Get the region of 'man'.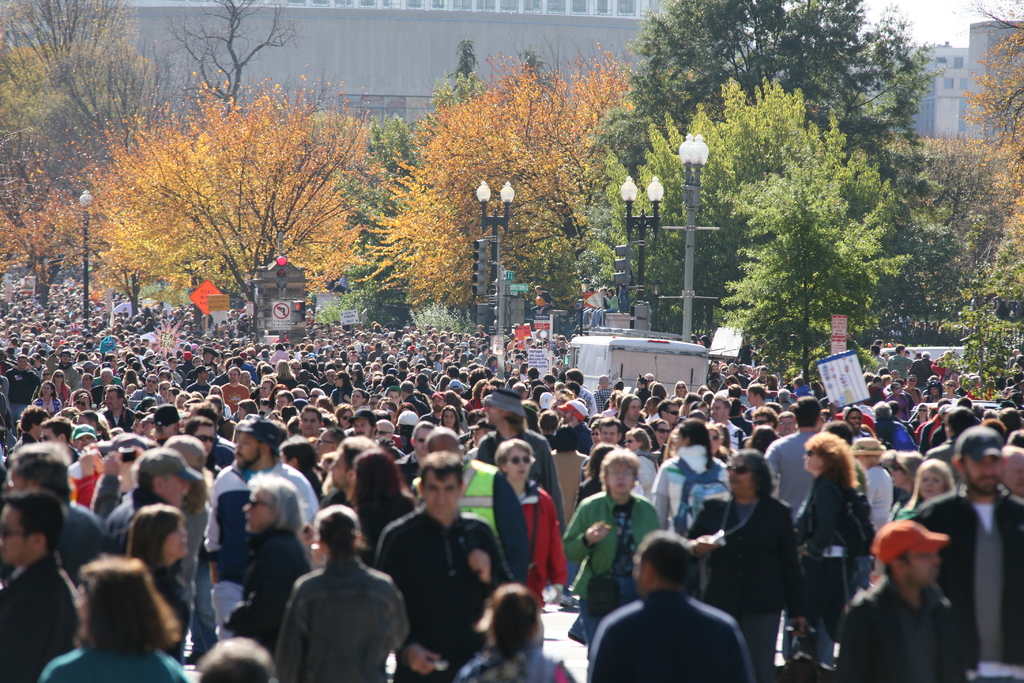
left=911, top=351, right=934, bottom=386.
